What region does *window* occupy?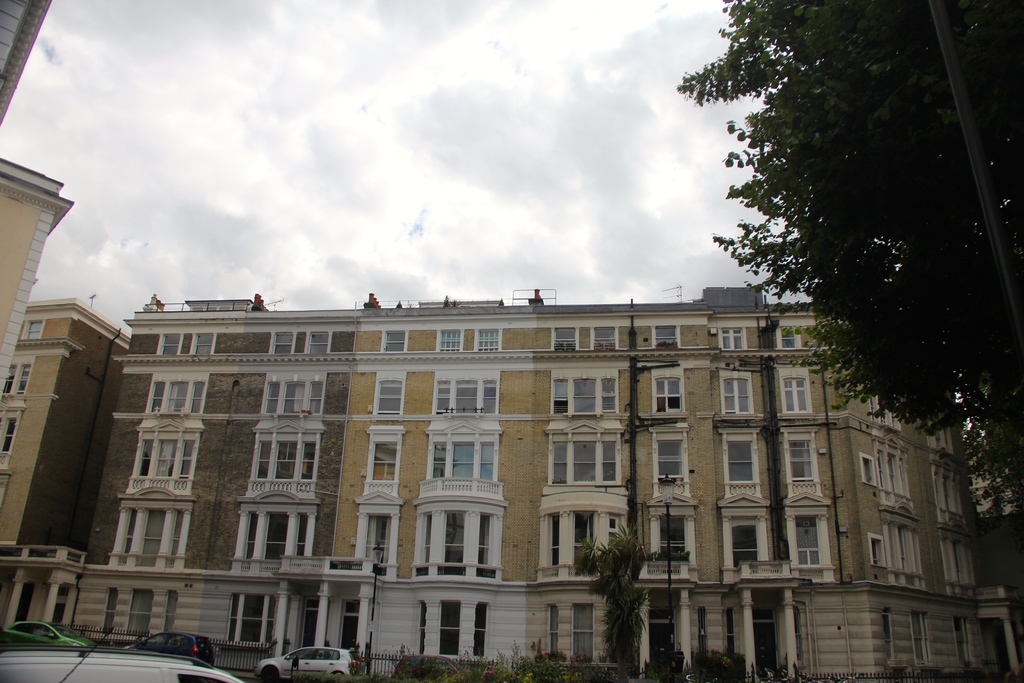
left=194, top=334, right=218, bottom=356.
